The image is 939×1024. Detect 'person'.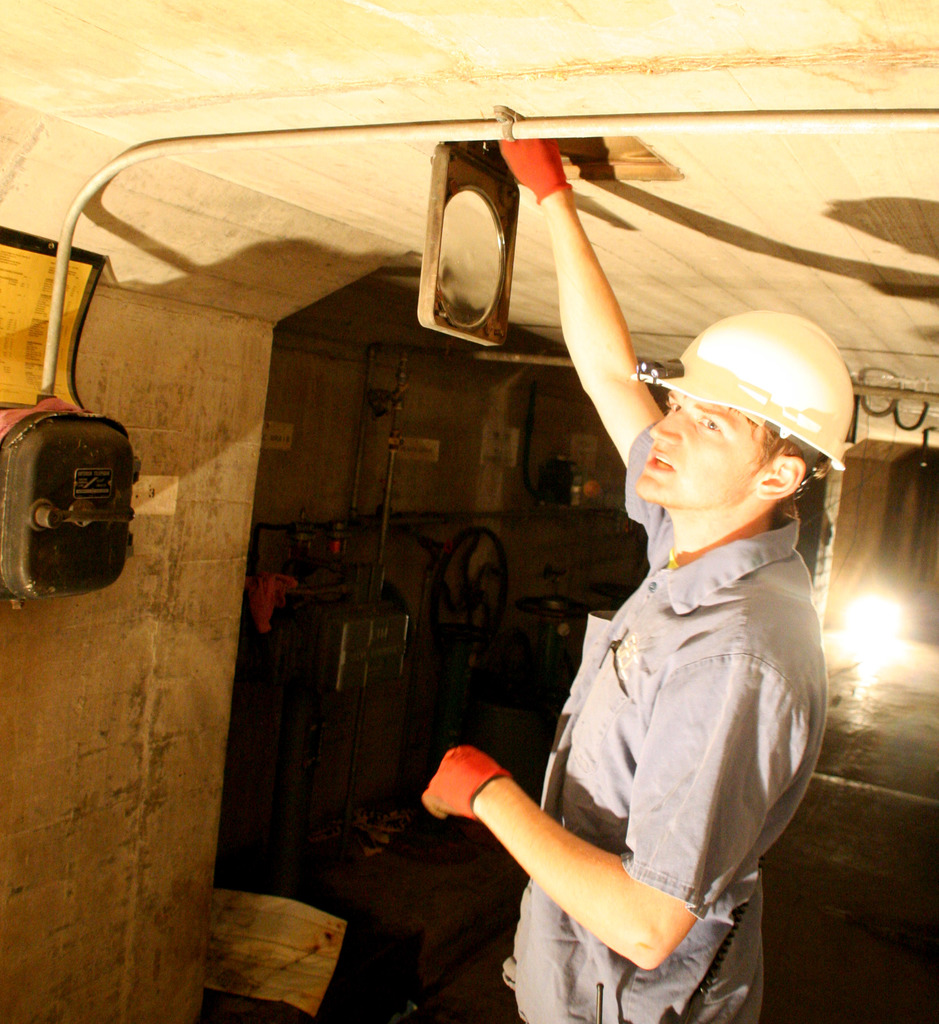
Detection: [483,86,826,1022].
